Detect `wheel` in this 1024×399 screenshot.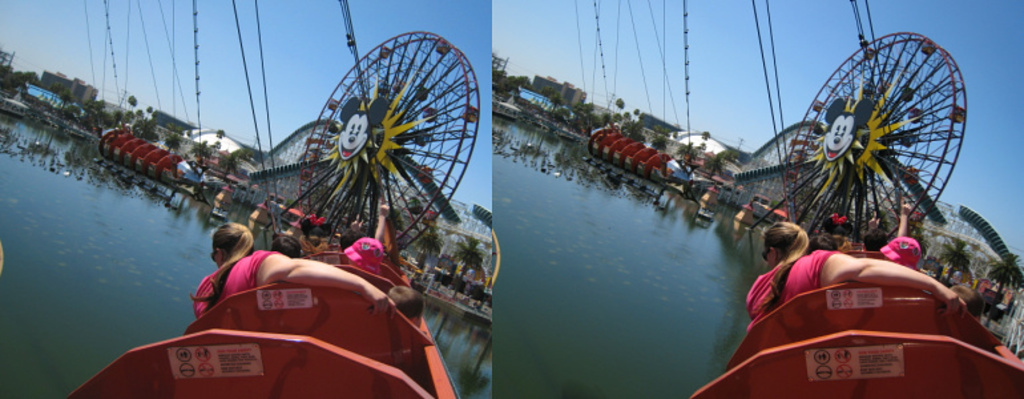
Detection: bbox=[297, 33, 479, 263].
